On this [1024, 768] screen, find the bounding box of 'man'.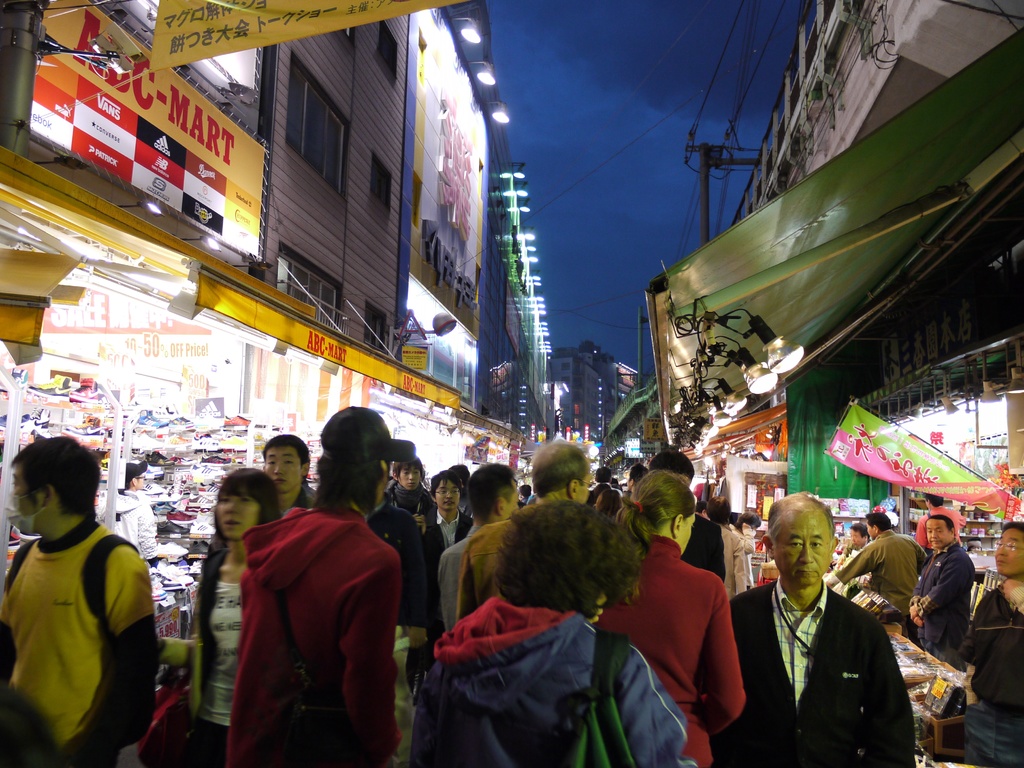
Bounding box: [746,511,920,767].
